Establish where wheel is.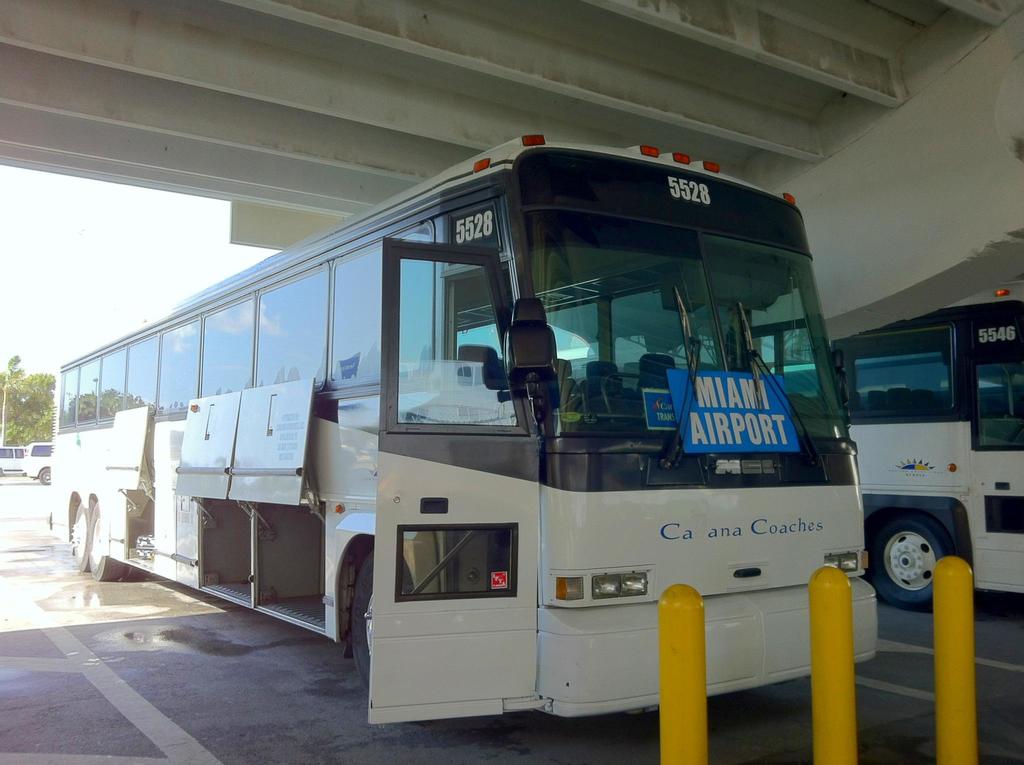
Established at 66:510:99:578.
